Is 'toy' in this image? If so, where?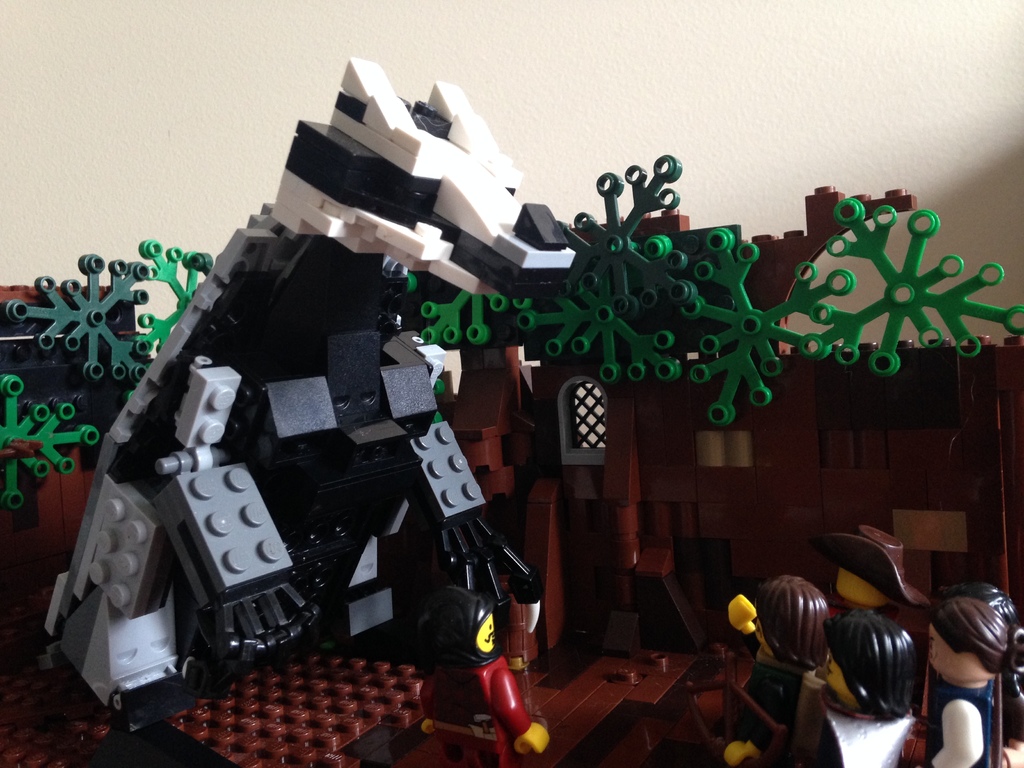
Yes, at x1=741 y1=576 x2=835 y2=761.
